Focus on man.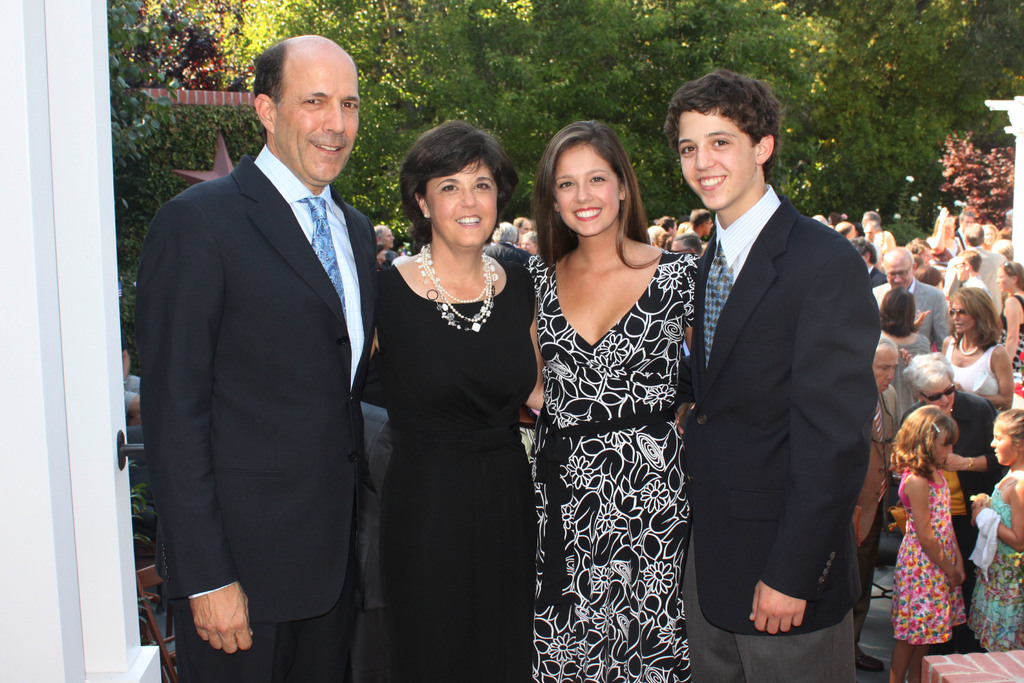
Focused at [x1=682, y1=206, x2=715, y2=247].
